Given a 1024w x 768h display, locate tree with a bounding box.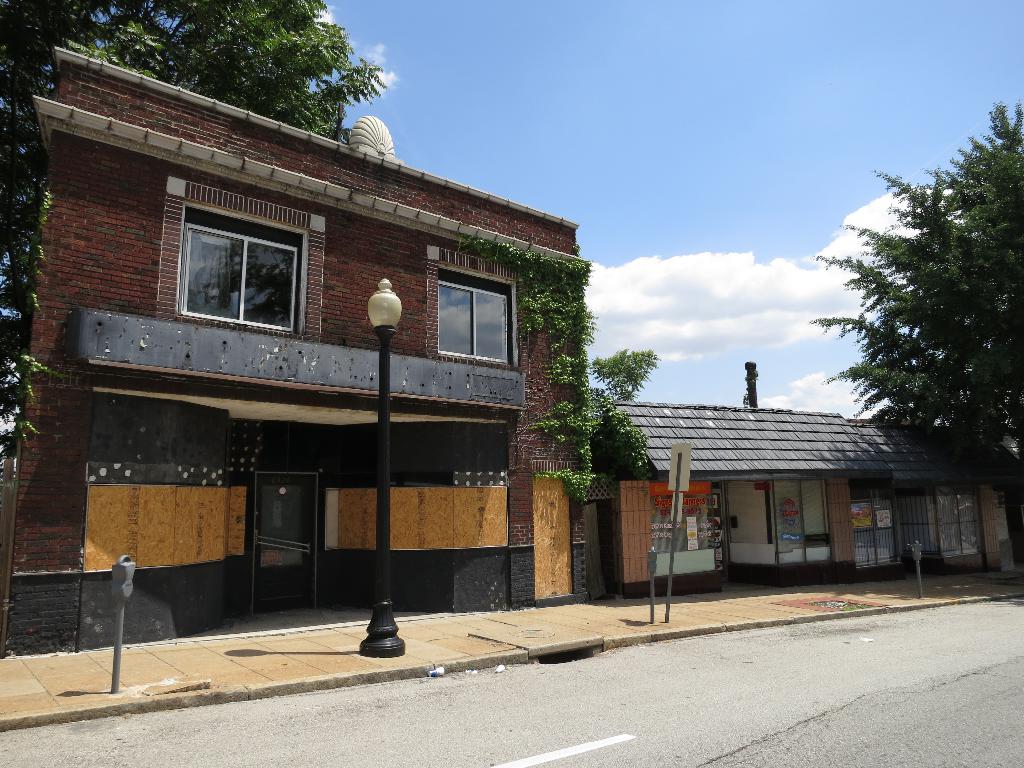
Located: <bbox>818, 123, 1011, 515</bbox>.
